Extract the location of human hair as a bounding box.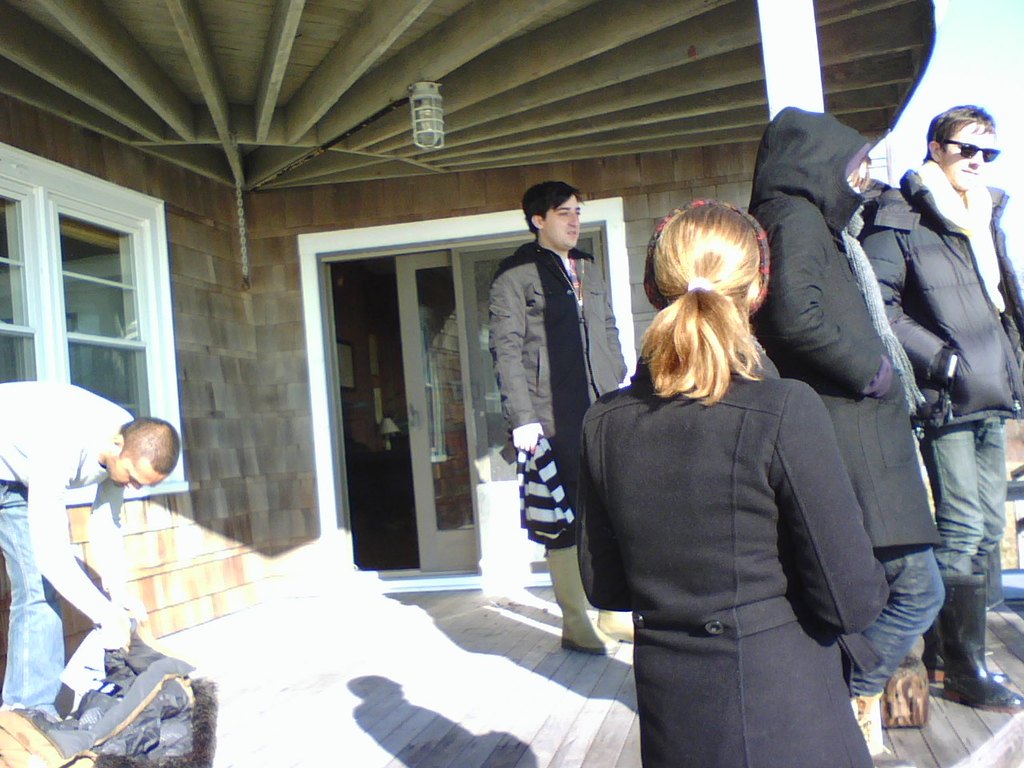
635, 226, 786, 418.
